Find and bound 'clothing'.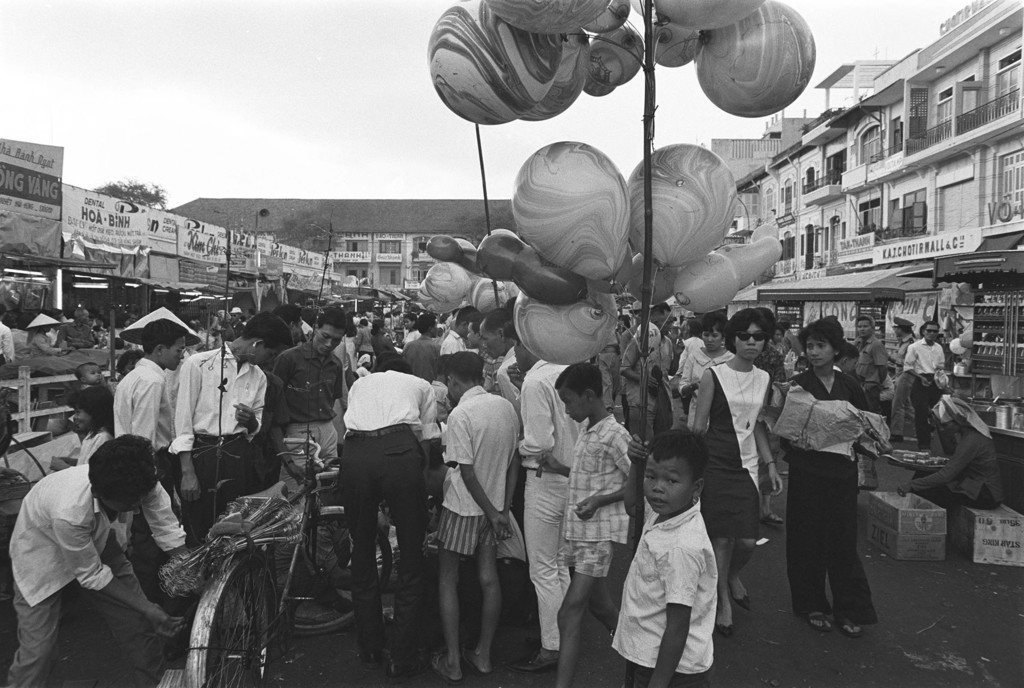
Bound: BBox(345, 367, 442, 653).
